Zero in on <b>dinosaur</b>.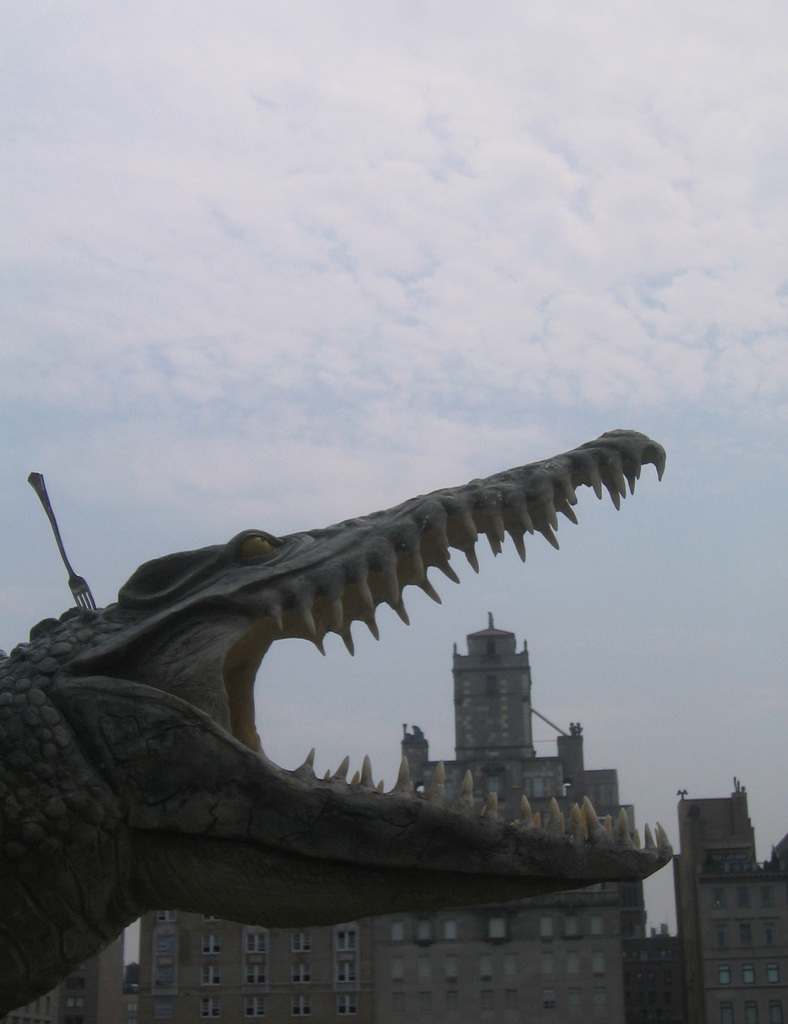
Zeroed in: (2,380,743,972).
